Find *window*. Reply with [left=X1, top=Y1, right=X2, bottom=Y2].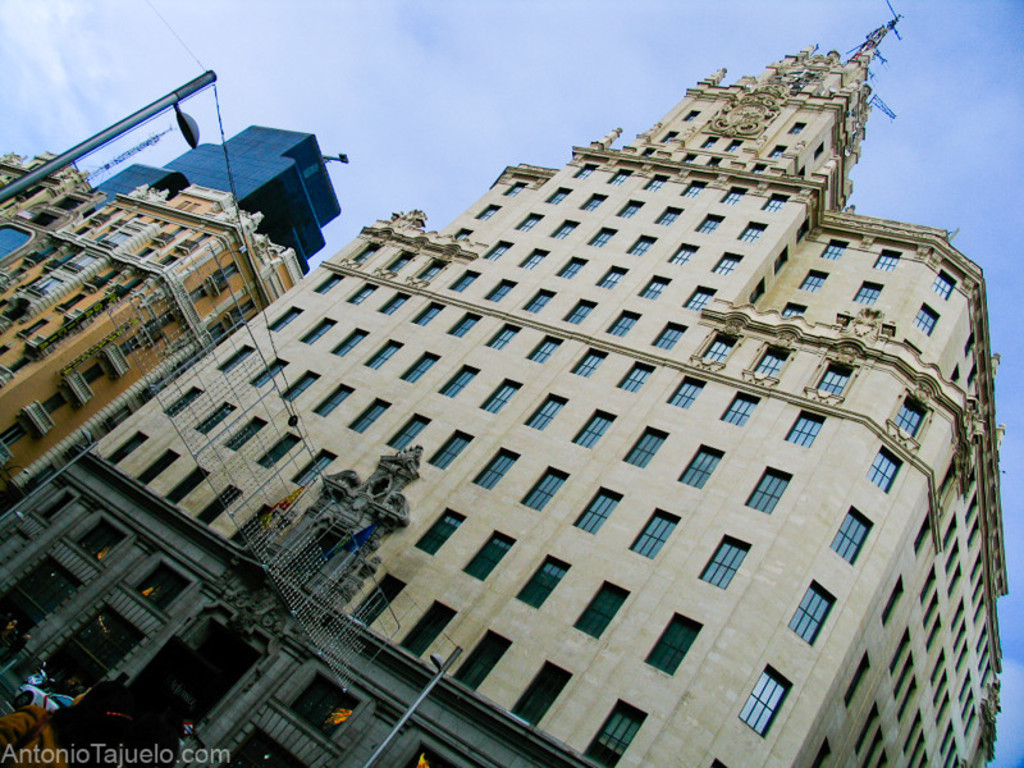
[left=681, top=150, right=692, bottom=160].
